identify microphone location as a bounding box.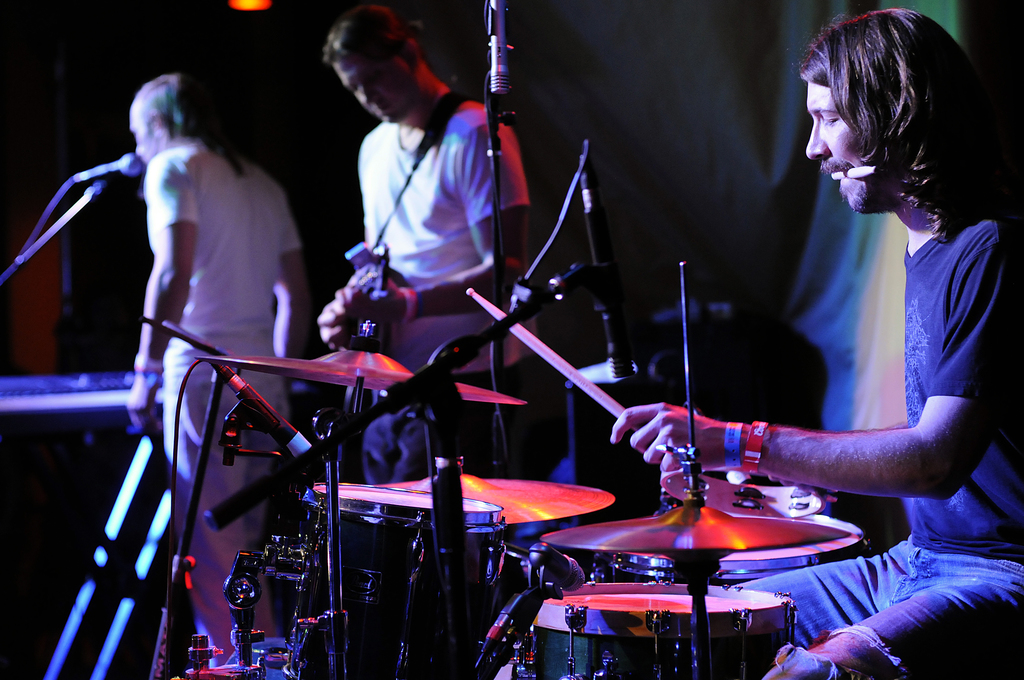
BBox(577, 149, 635, 376).
